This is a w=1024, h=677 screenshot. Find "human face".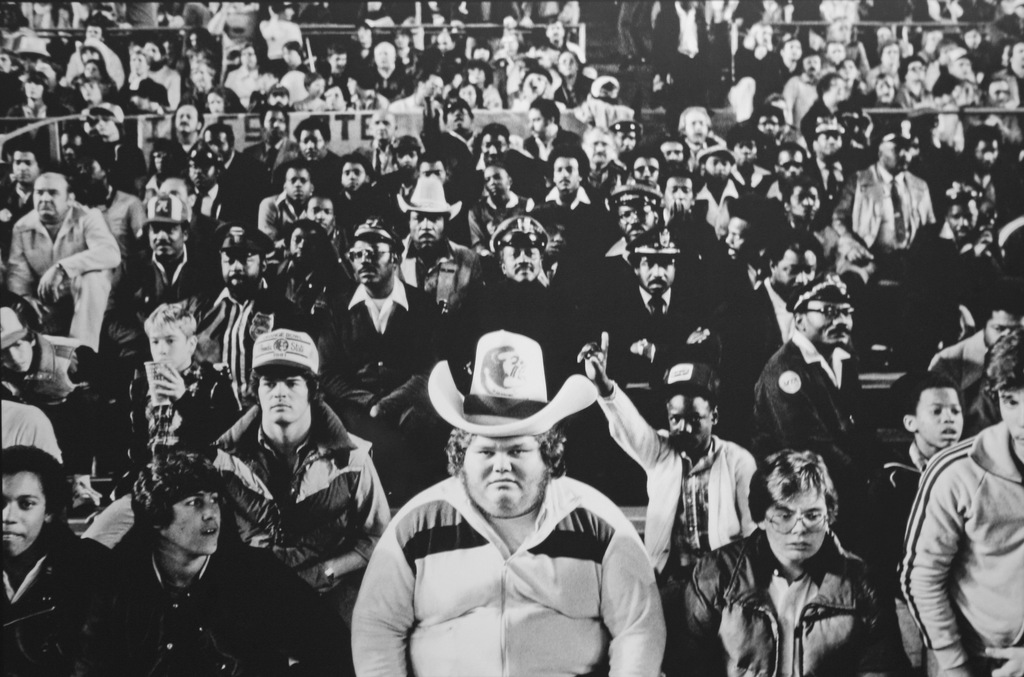
Bounding box: 970 143 997 169.
